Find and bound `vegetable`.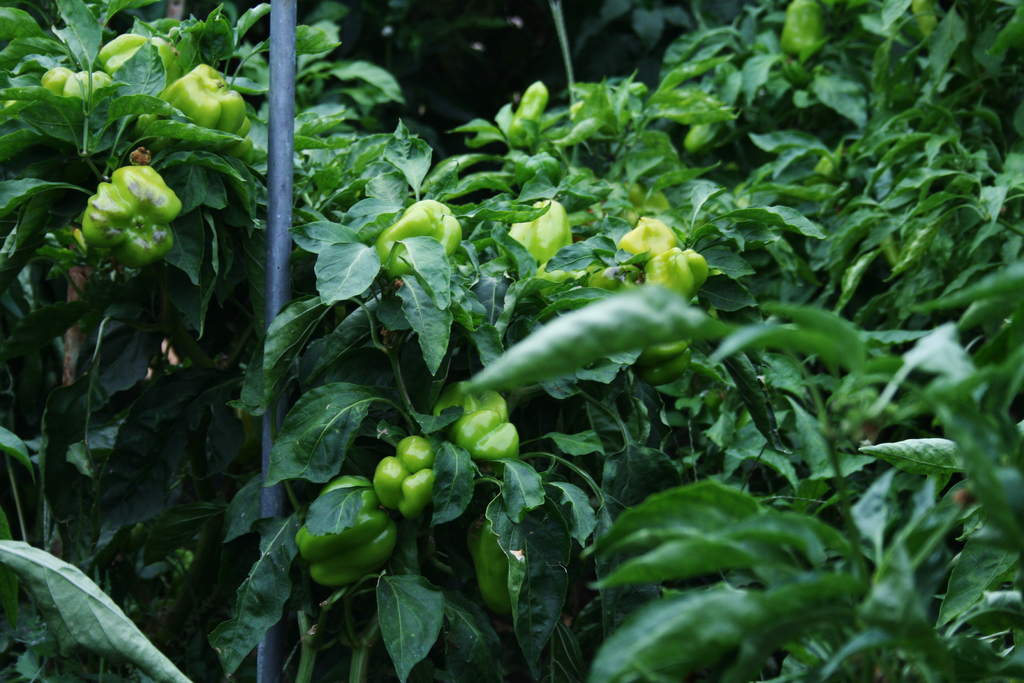
Bound: region(38, 68, 116, 103).
